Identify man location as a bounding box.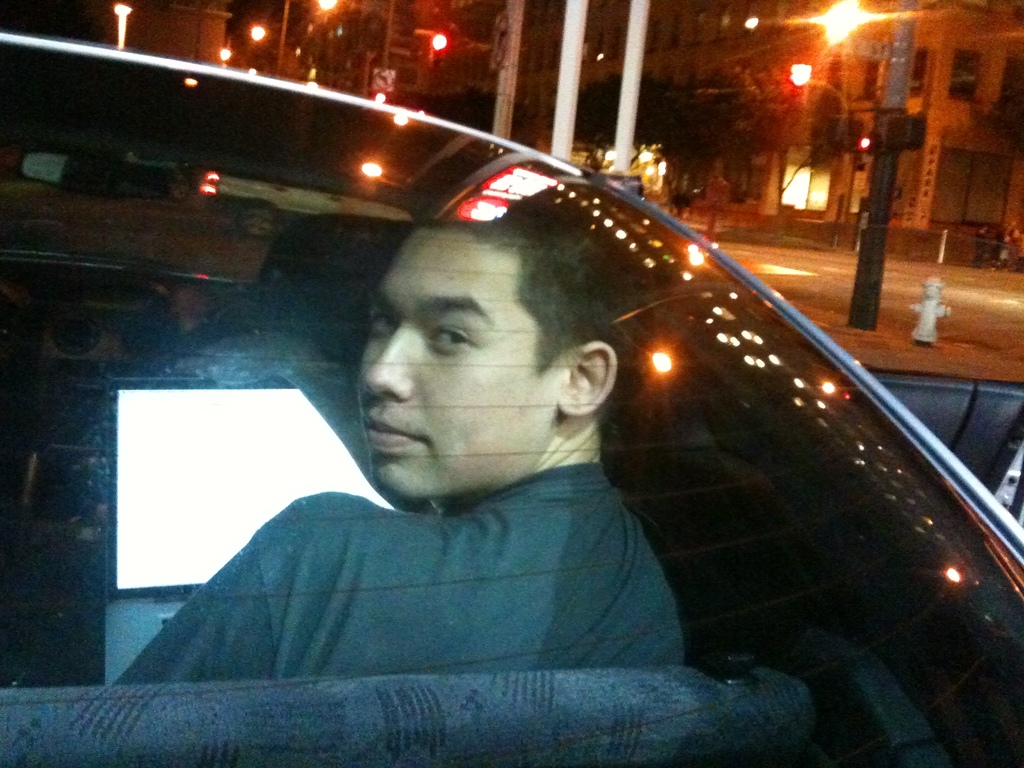
pyautogui.locateOnScreen(268, 218, 753, 604).
